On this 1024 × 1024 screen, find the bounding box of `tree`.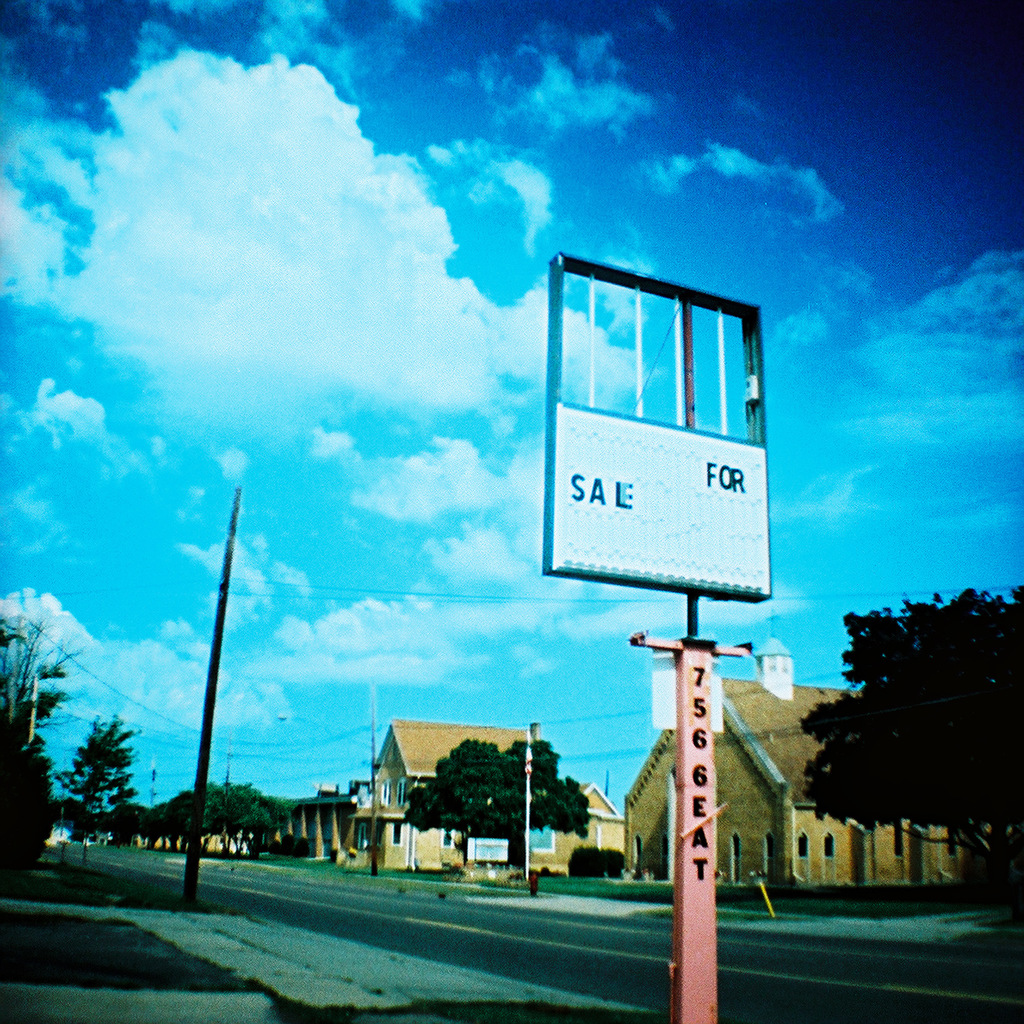
Bounding box: x1=50, y1=711, x2=138, y2=853.
